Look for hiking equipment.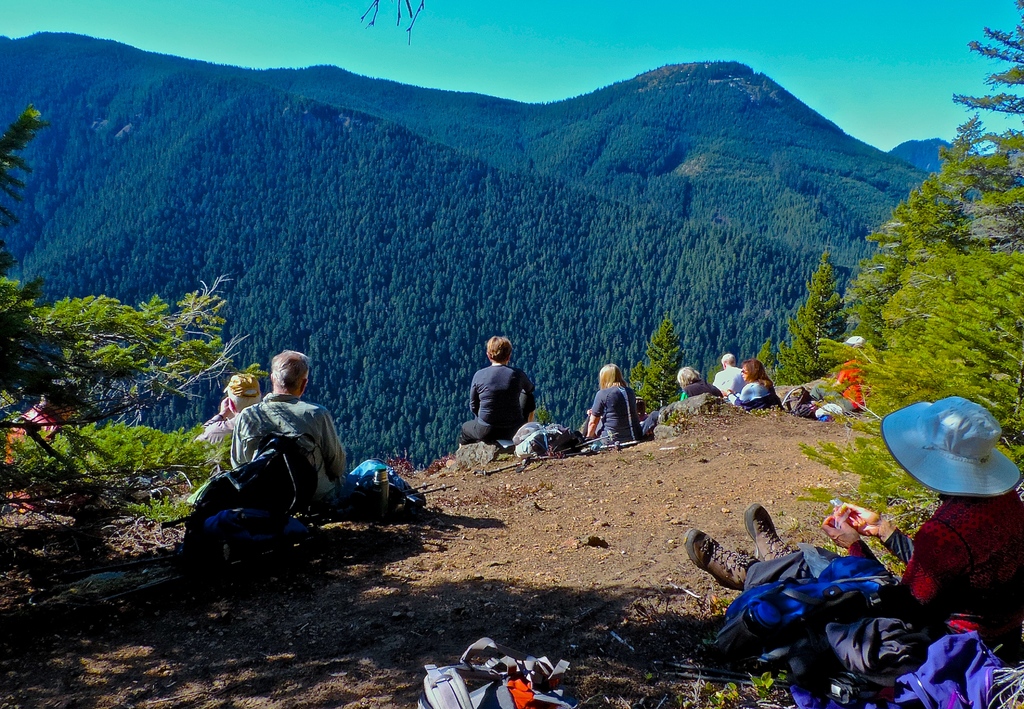
Found: rect(531, 436, 637, 461).
